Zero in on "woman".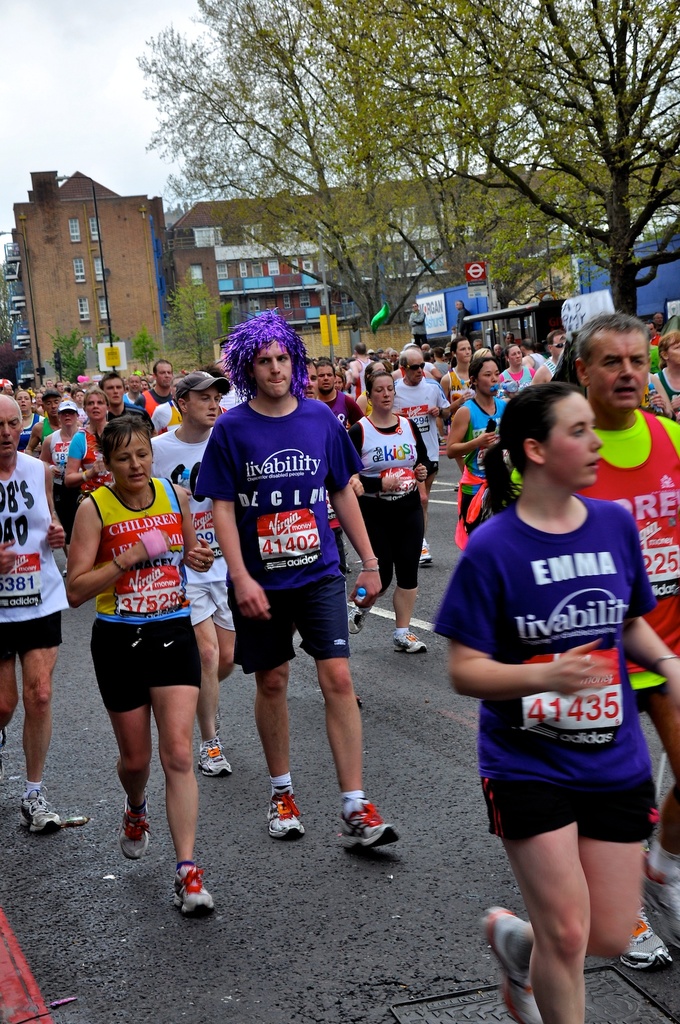
Zeroed in: BBox(647, 330, 679, 423).
